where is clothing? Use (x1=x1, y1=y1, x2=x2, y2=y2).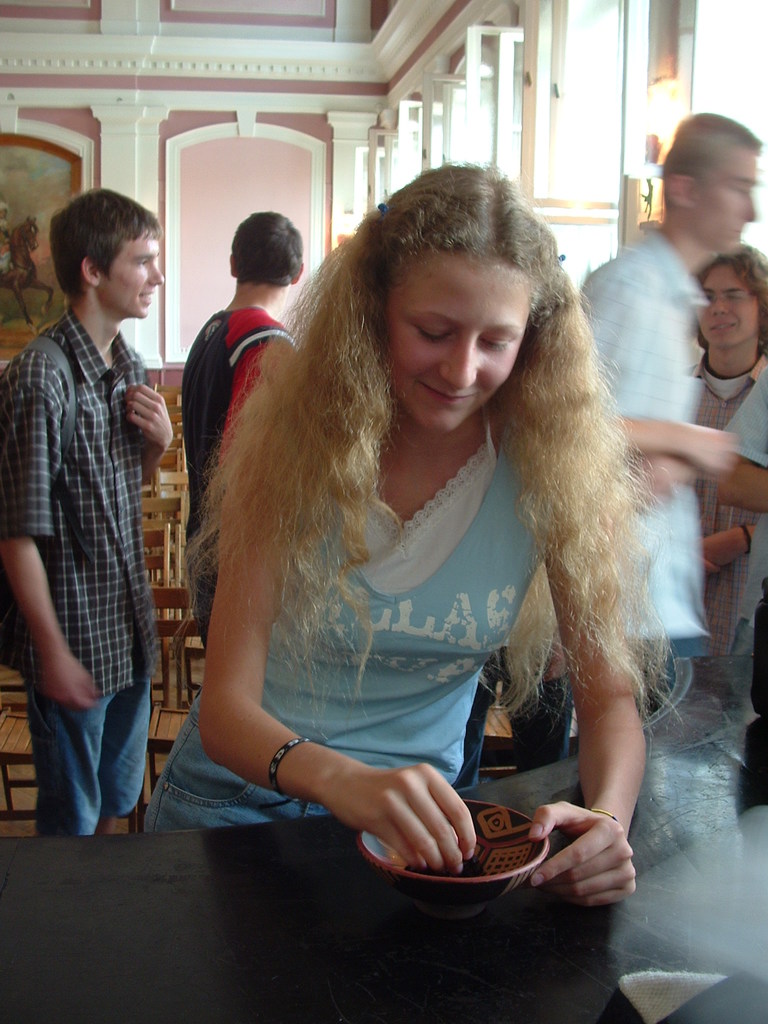
(x1=673, y1=311, x2=767, y2=657).
